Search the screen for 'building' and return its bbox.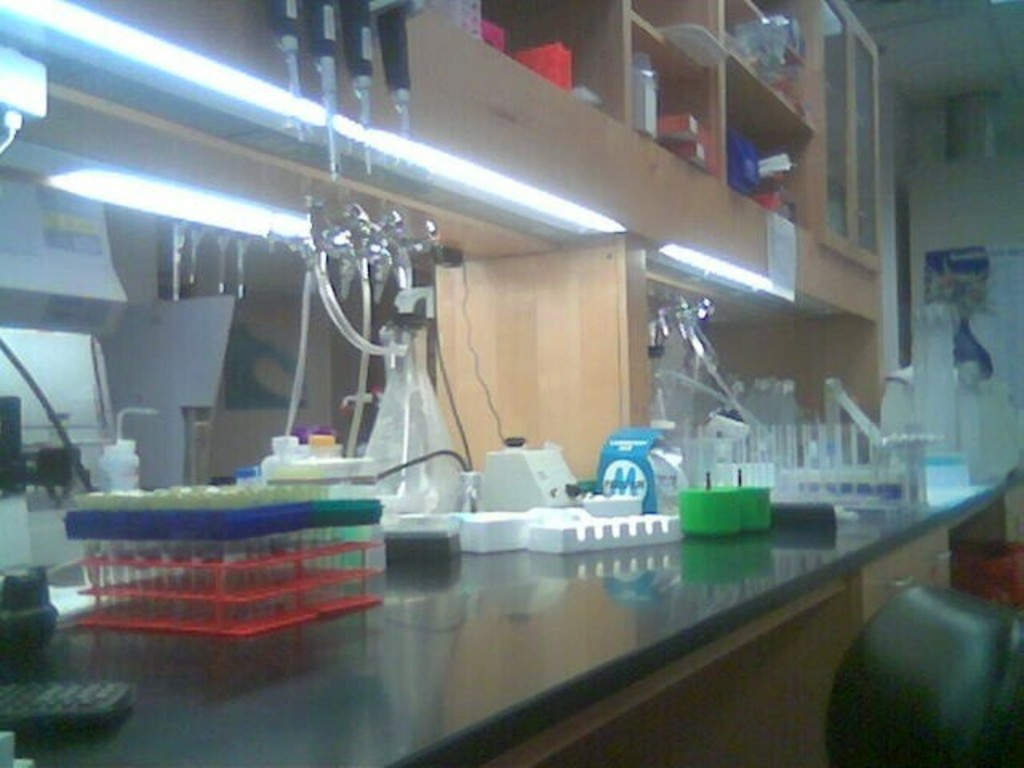
Found: l=0, t=5, r=1022, b=766.
